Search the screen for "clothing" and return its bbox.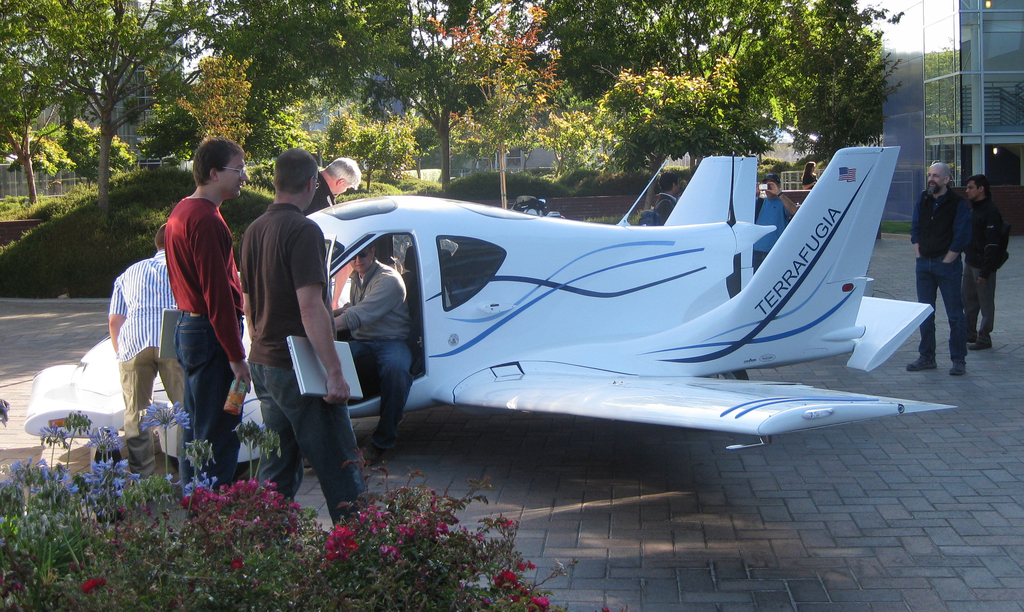
Found: (x1=916, y1=184, x2=972, y2=382).
